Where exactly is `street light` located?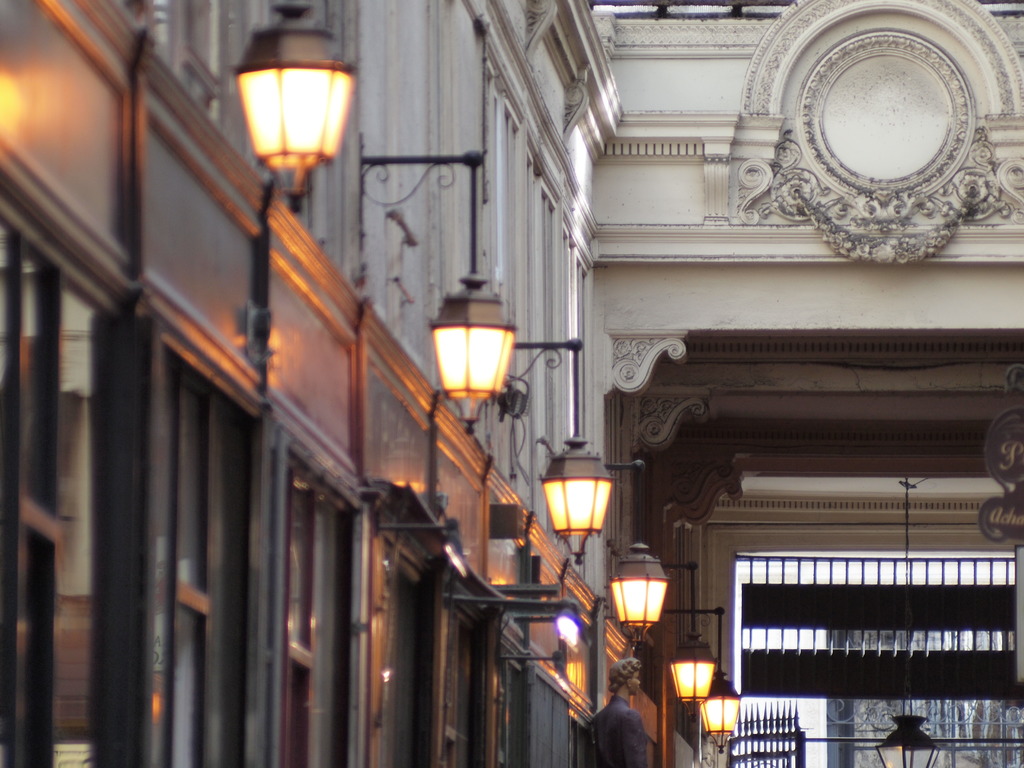
Its bounding box is region(360, 154, 525, 431).
